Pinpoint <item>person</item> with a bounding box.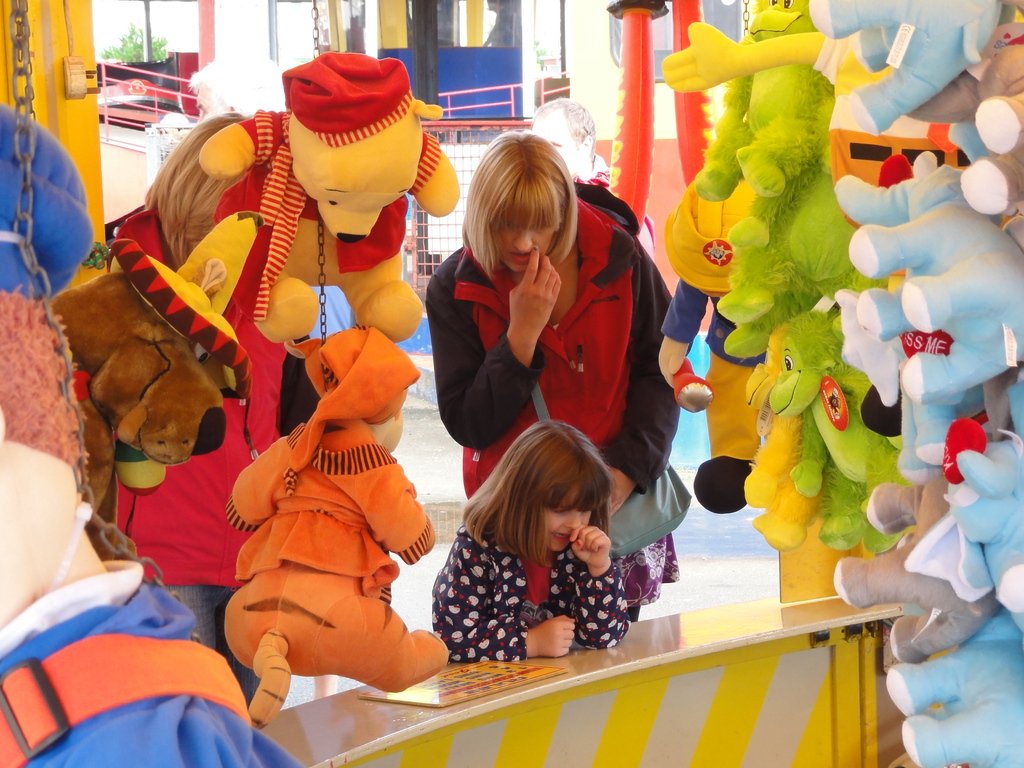
[x1=661, y1=21, x2=957, y2=230].
